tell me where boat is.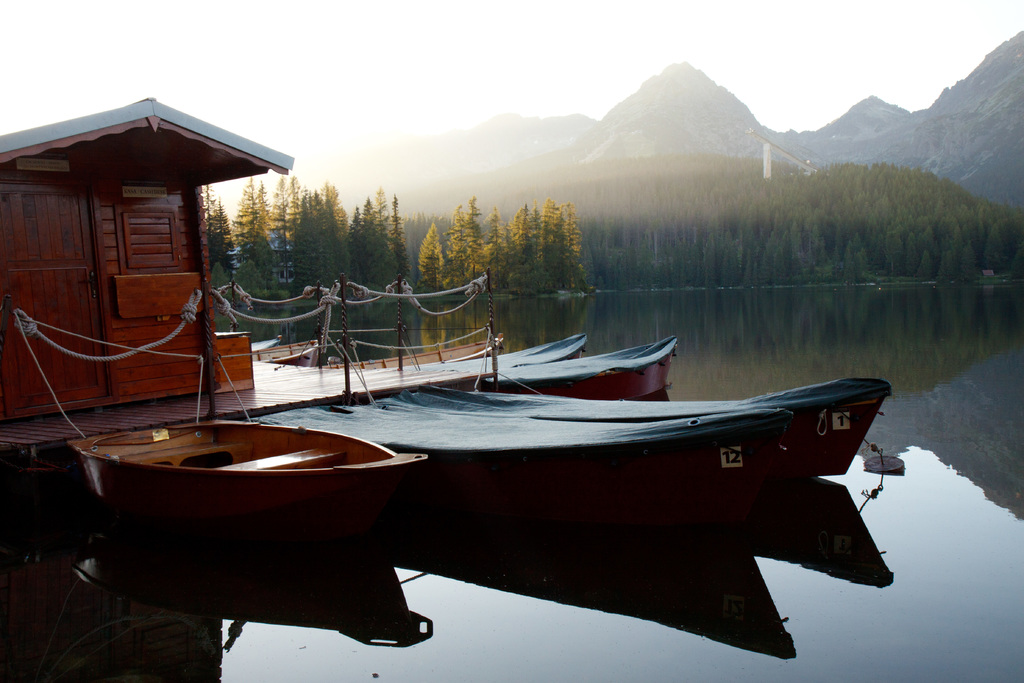
boat is at (left=61, top=404, right=430, bottom=520).
